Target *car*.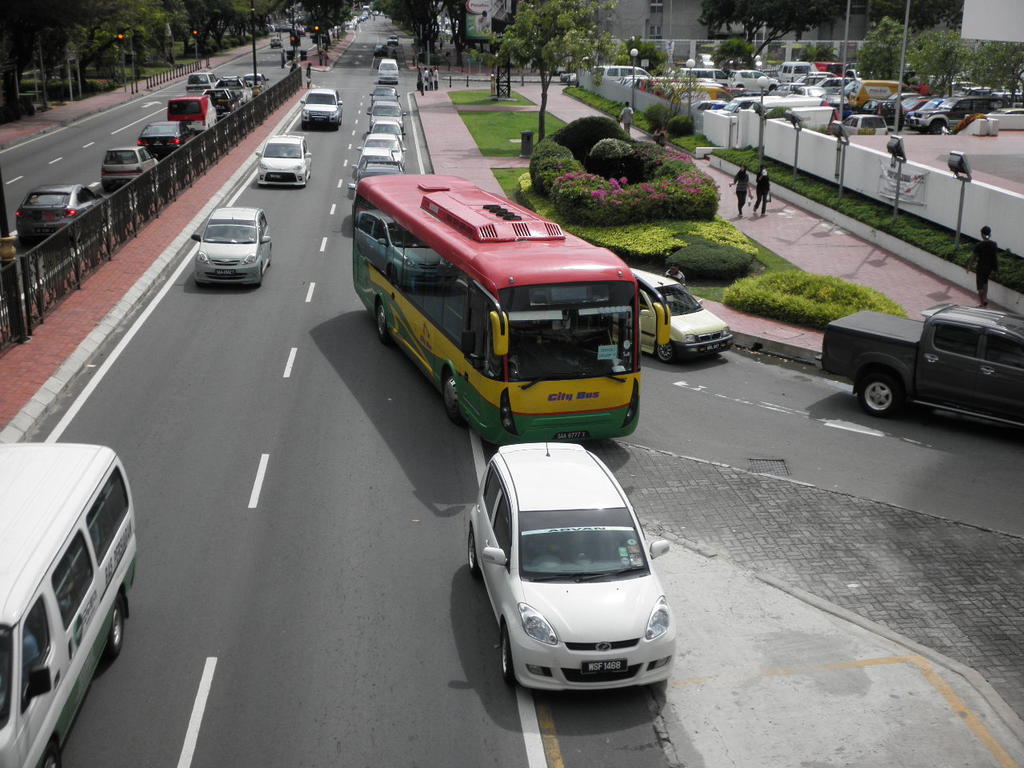
Target region: Rect(386, 28, 398, 50).
